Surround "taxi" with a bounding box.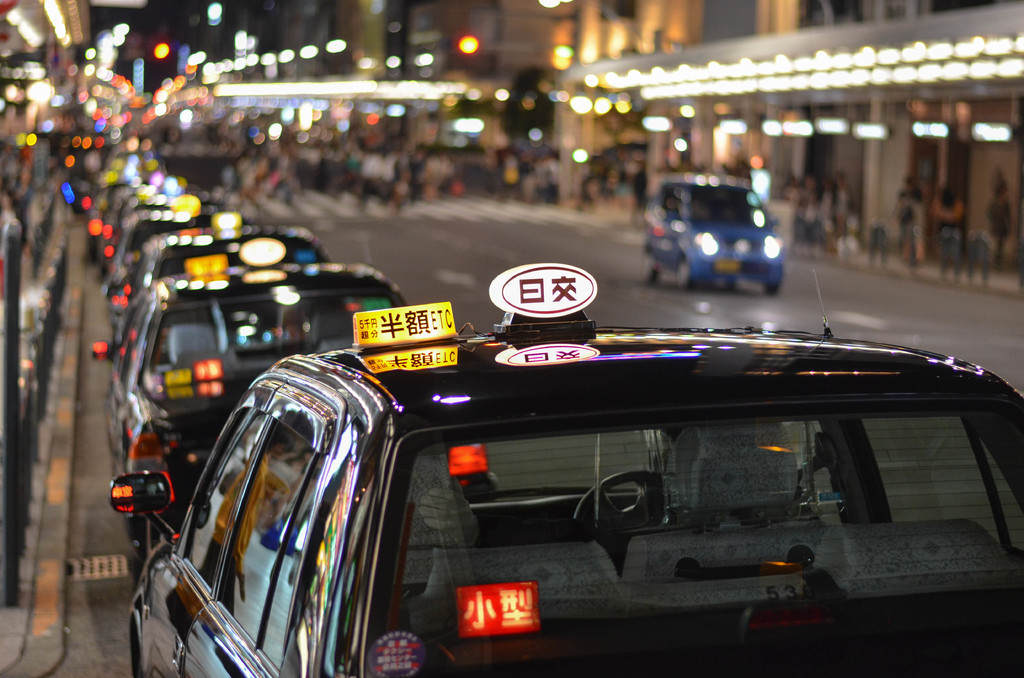
95,241,417,519.
